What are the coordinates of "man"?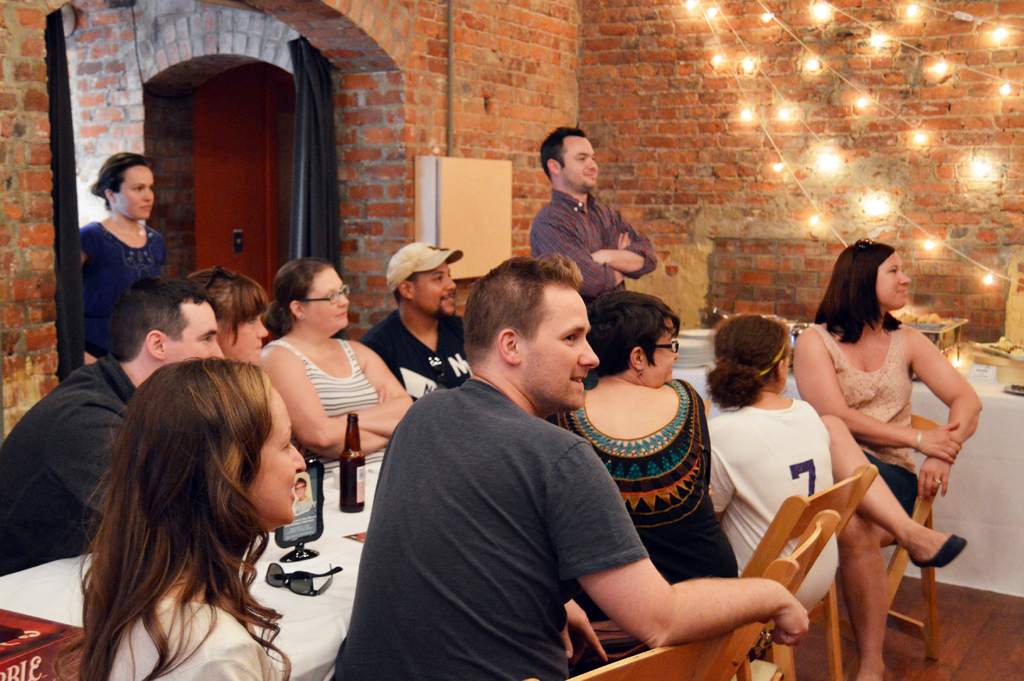
(left=514, top=134, right=665, bottom=290).
